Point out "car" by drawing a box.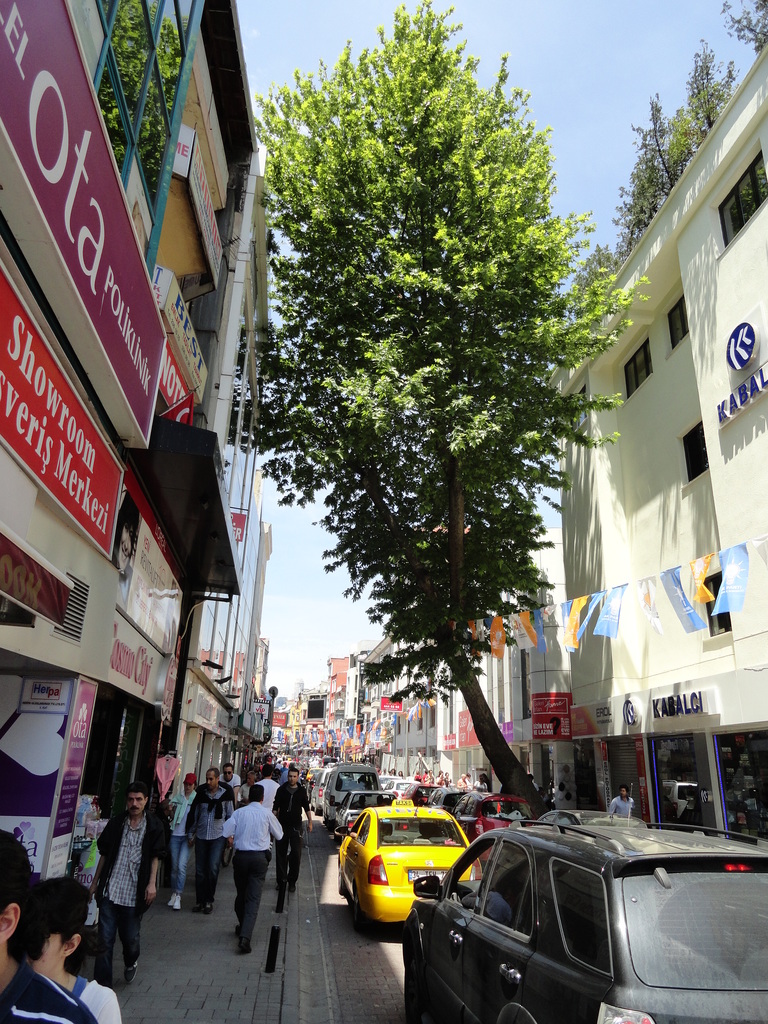
(394, 817, 767, 1023).
